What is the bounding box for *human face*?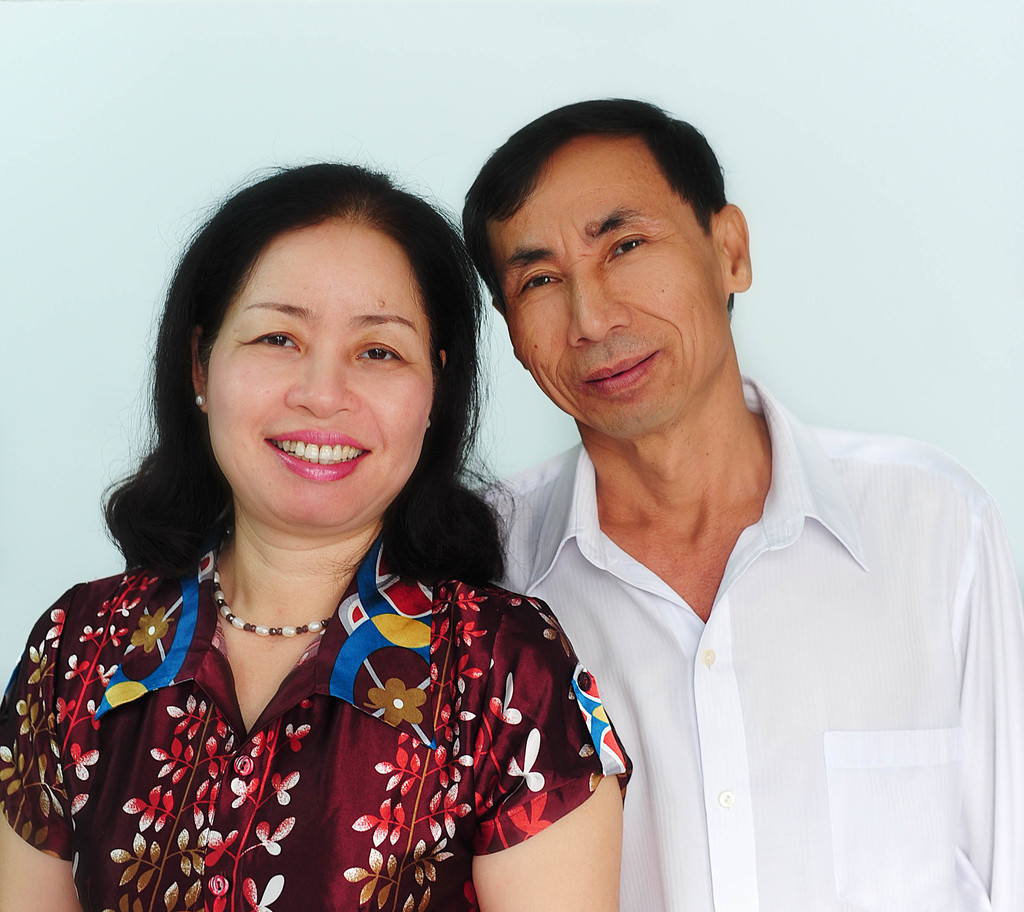
crop(497, 136, 728, 437).
